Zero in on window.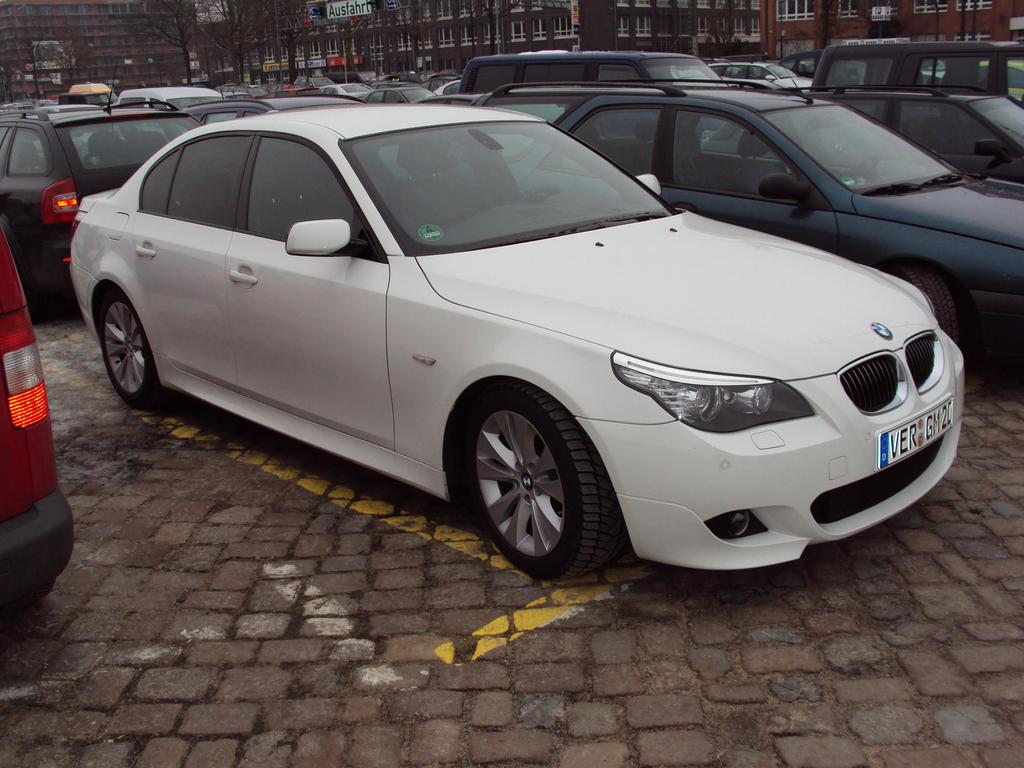
Zeroed in: bbox=[717, 13, 727, 46].
